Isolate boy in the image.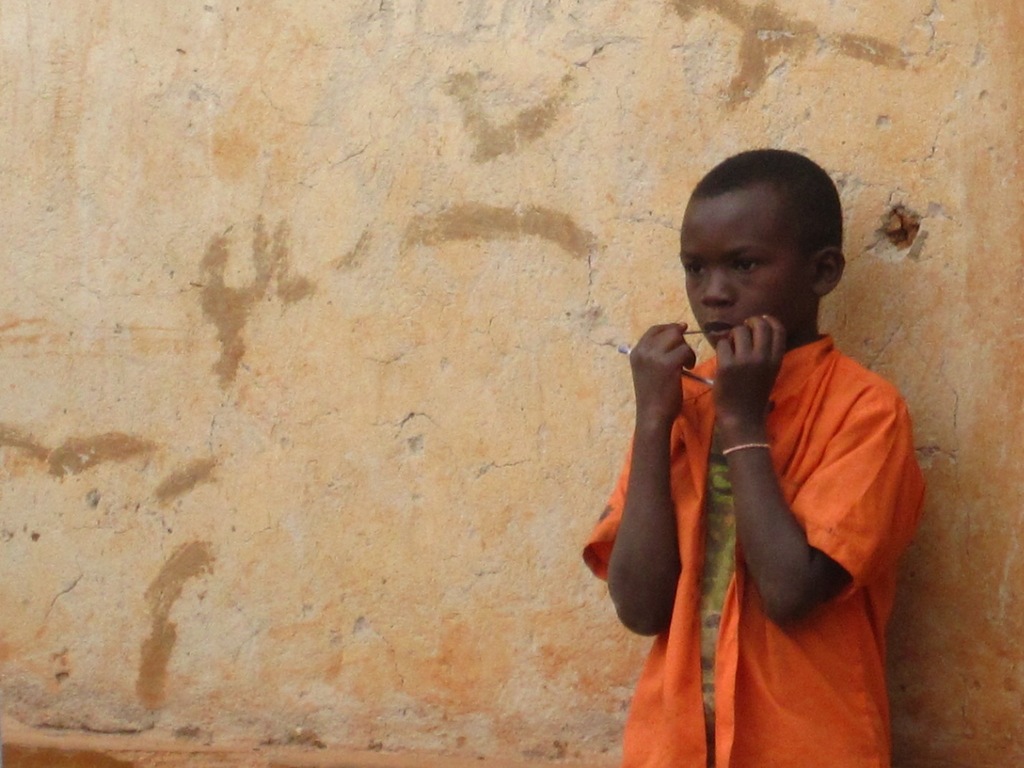
Isolated region: bbox=[585, 148, 927, 767].
